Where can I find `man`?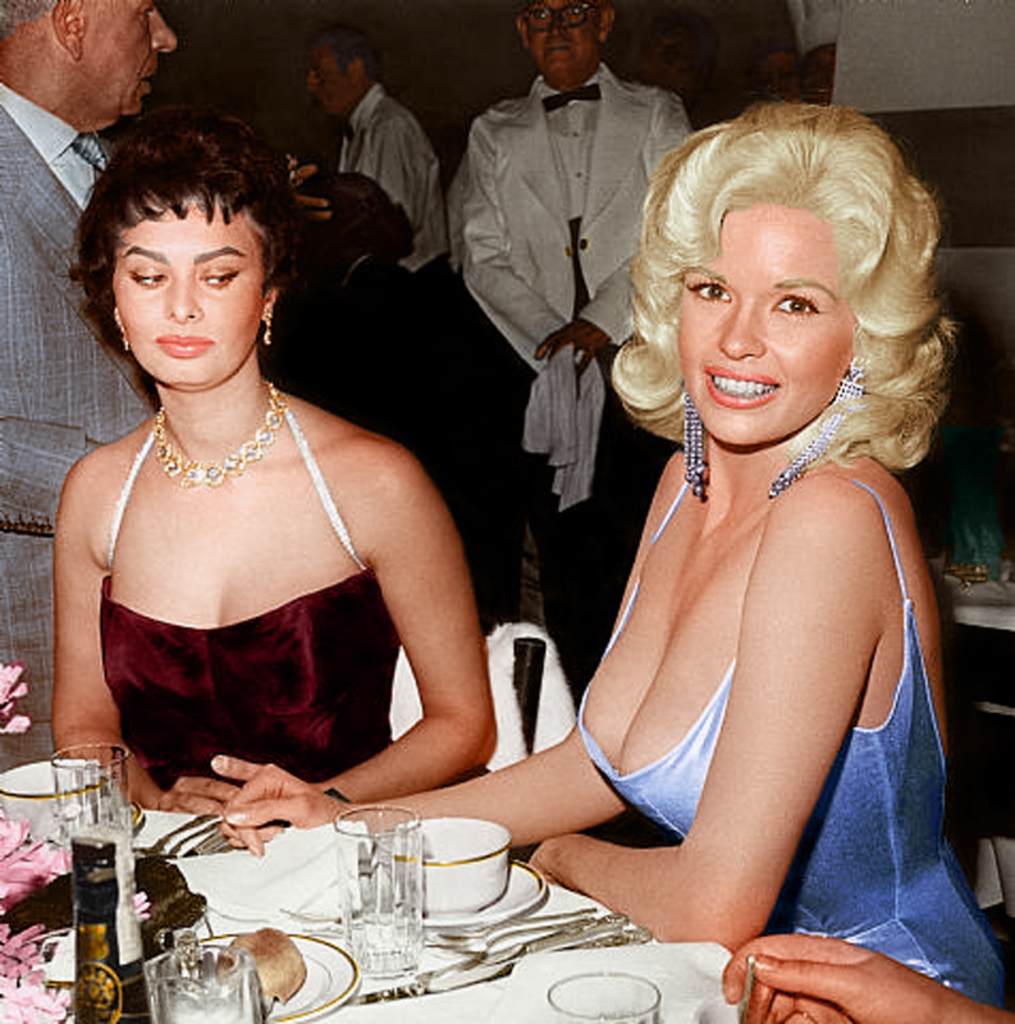
You can find it at (x1=302, y1=18, x2=453, y2=296).
